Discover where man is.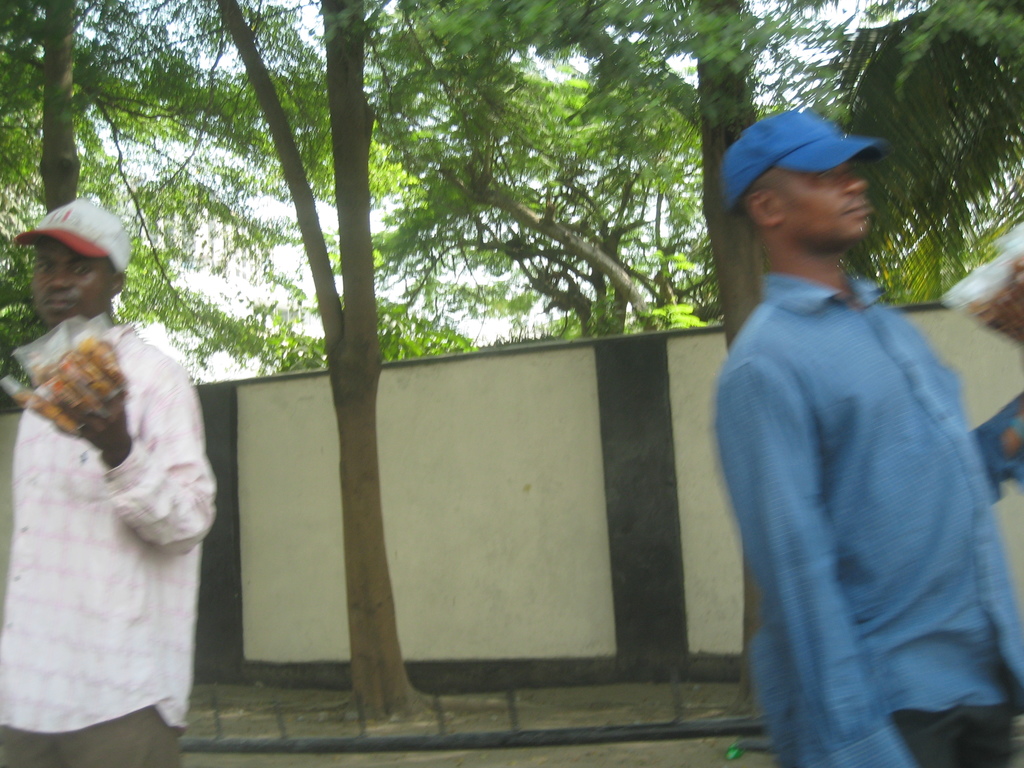
Discovered at l=0, t=199, r=215, b=767.
